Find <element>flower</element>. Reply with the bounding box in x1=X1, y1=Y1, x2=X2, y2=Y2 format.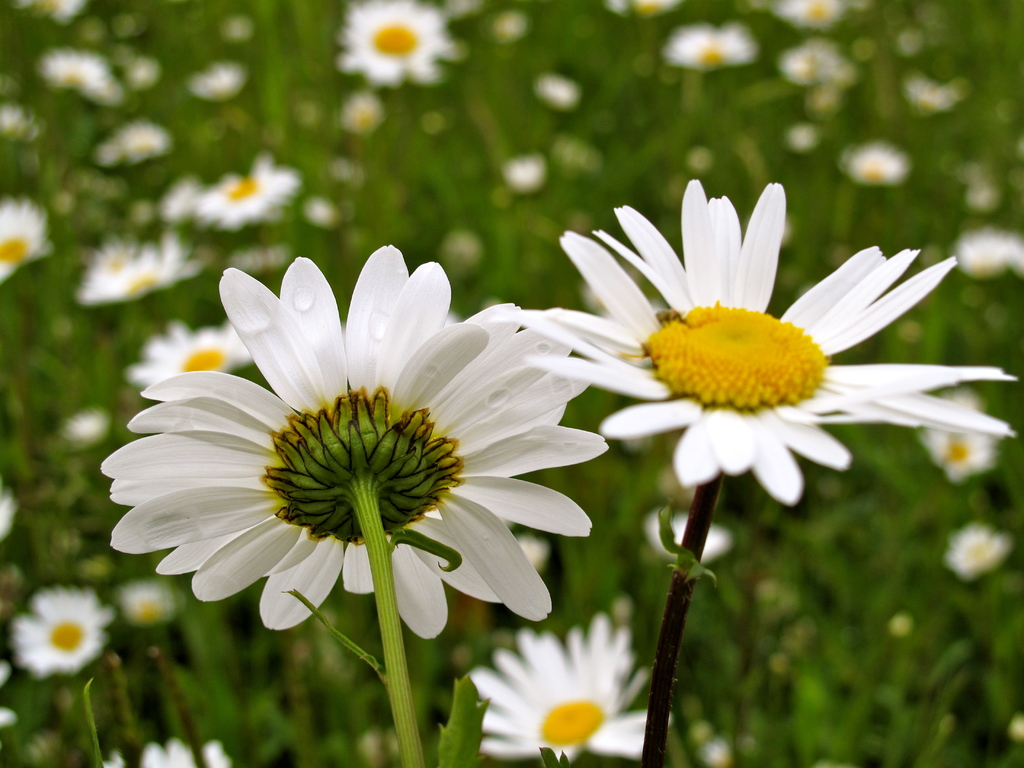
x1=0, y1=657, x2=17, y2=724.
